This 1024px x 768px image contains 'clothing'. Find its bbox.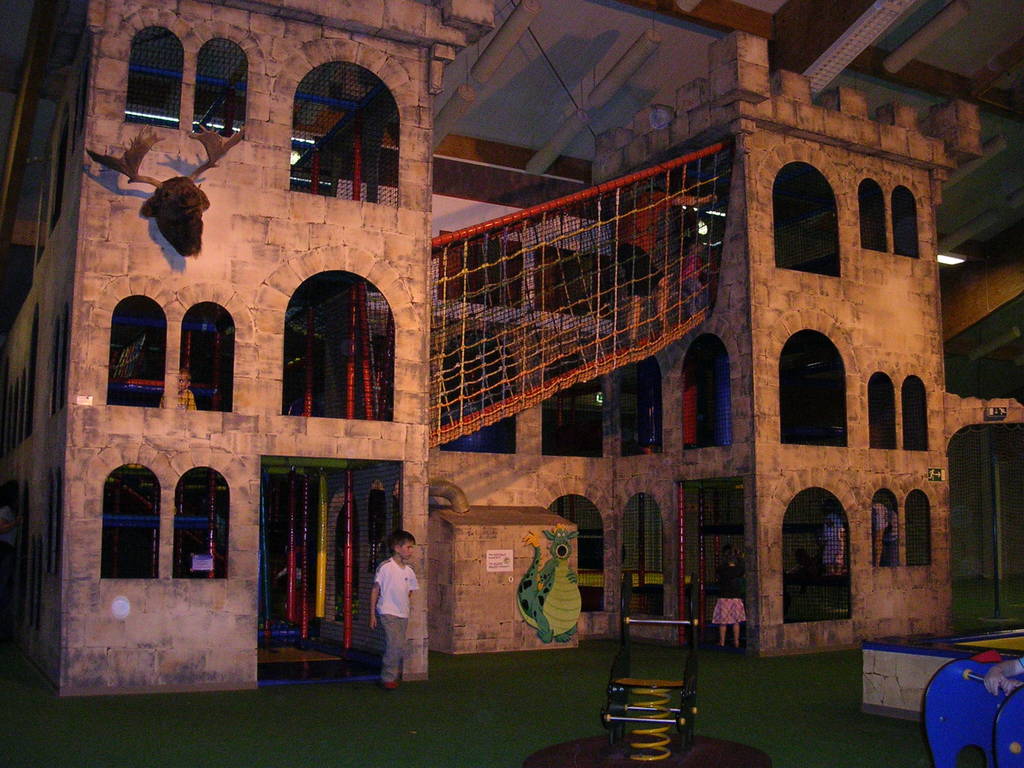
712, 570, 758, 625.
